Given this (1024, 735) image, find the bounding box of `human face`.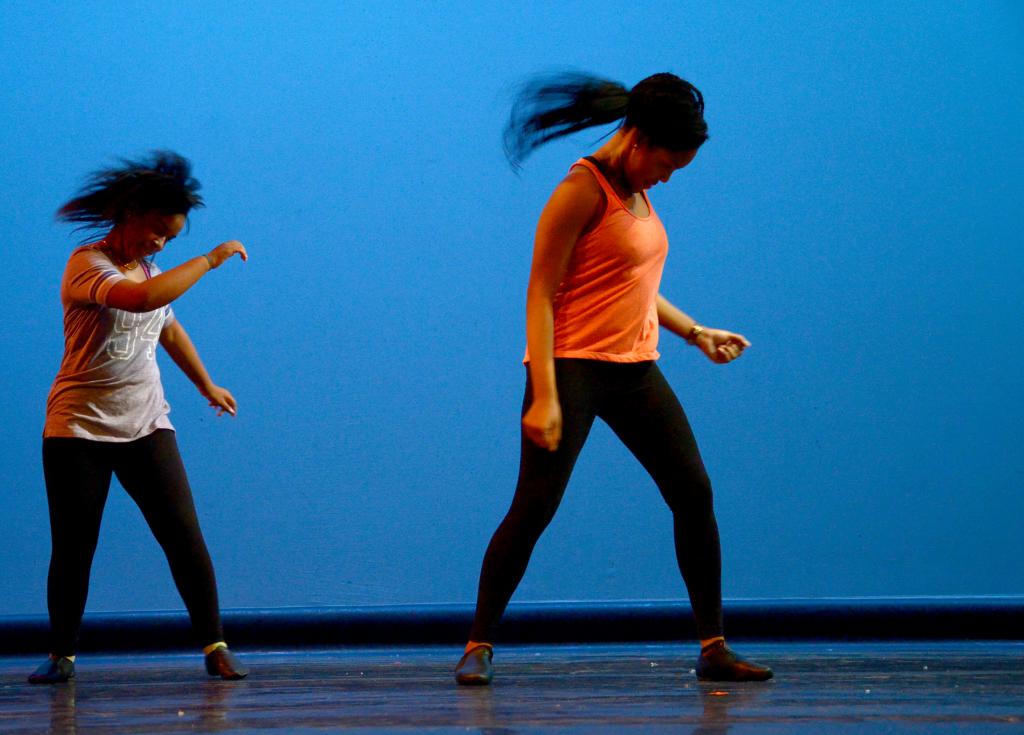
<box>628,144,701,195</box>.
